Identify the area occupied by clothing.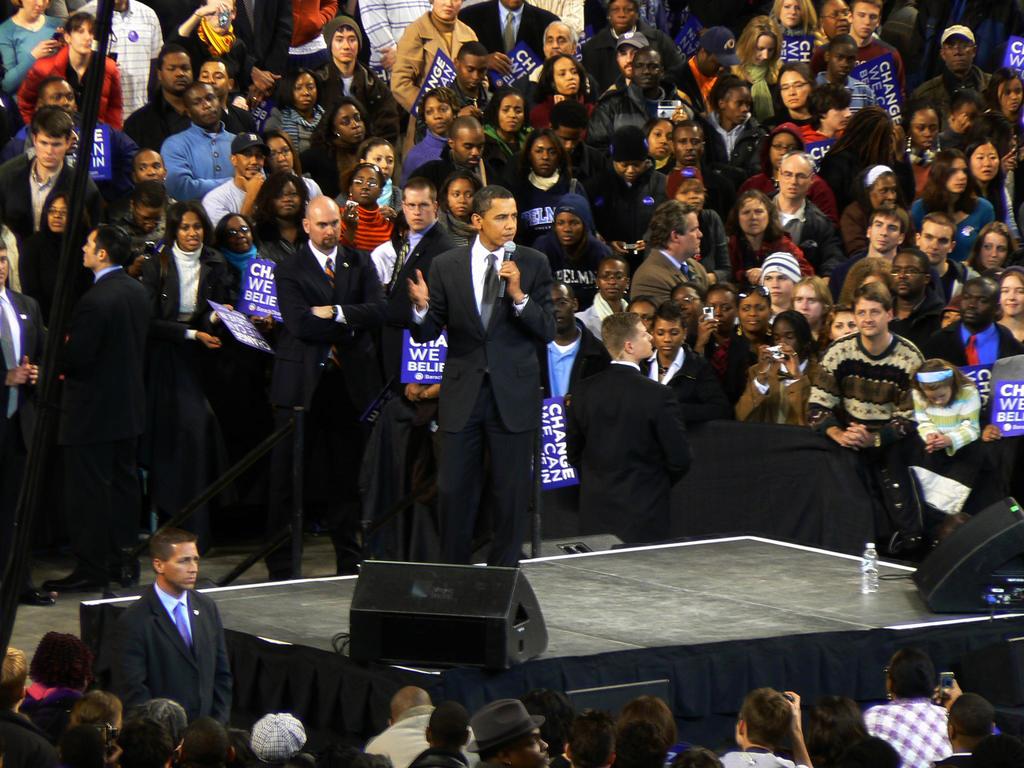
Area: region(273, 239, 388, 550).
